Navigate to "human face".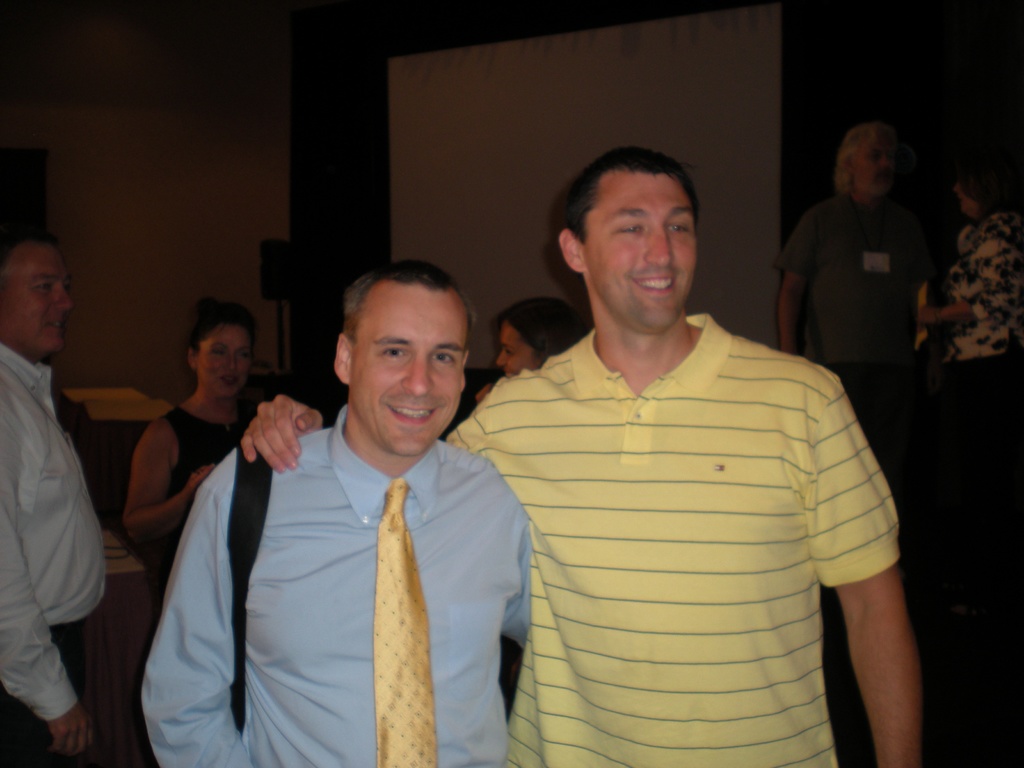
Navigation target: [x1=193, y1=321, x2=256, y2=398].
